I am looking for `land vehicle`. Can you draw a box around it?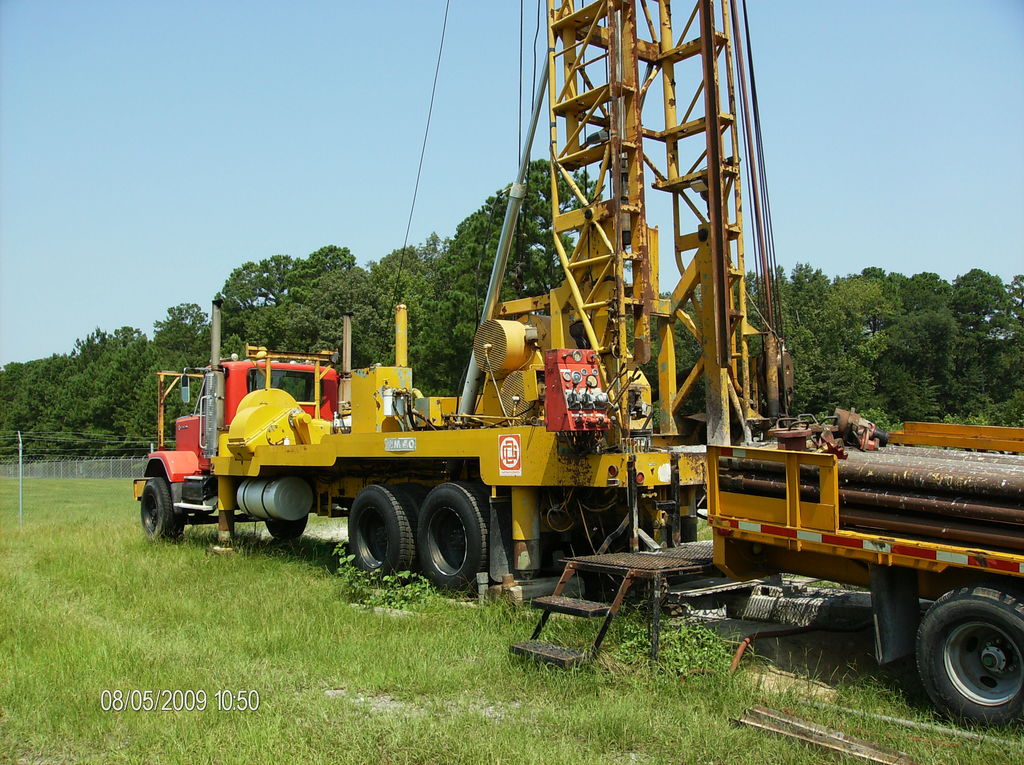
Sure, the bounding box is pyautogui.locateOnScreen(132, 0, 1023, 722).
